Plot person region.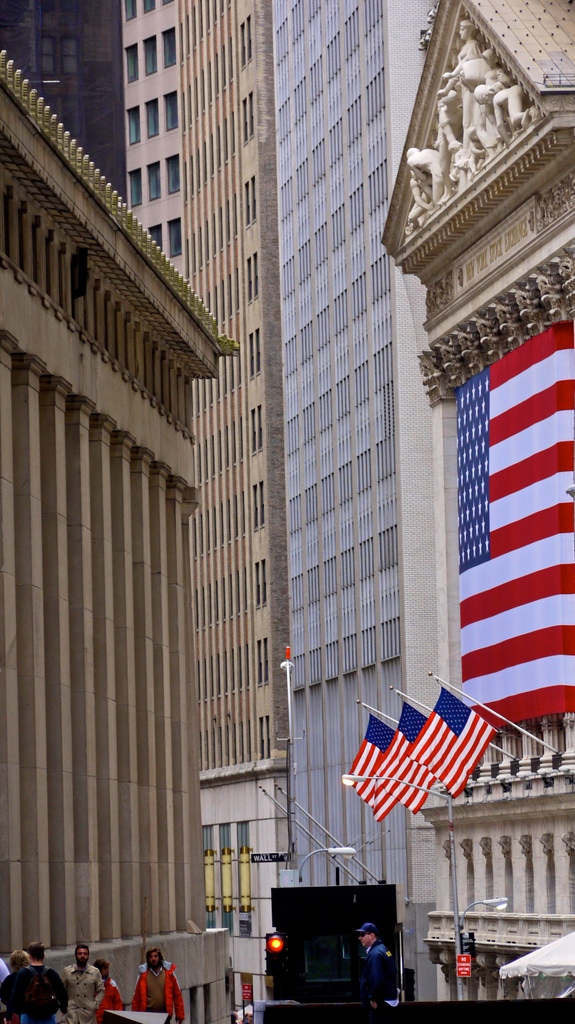
Plotted at <region>91, 959, 130, 1023</region>.
